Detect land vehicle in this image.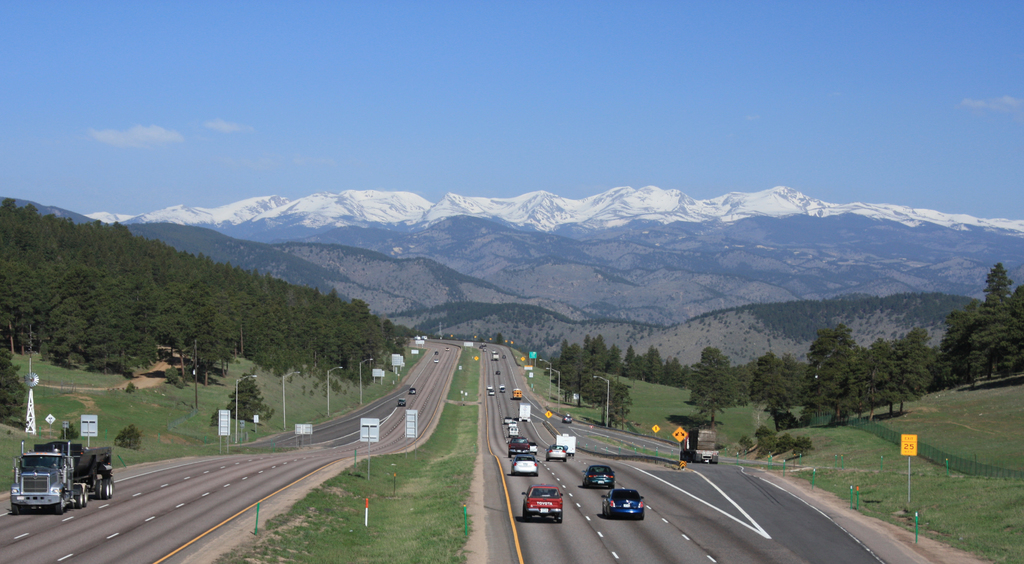
Detection: [x1=501, y1=385, x2=502, y2=386].
